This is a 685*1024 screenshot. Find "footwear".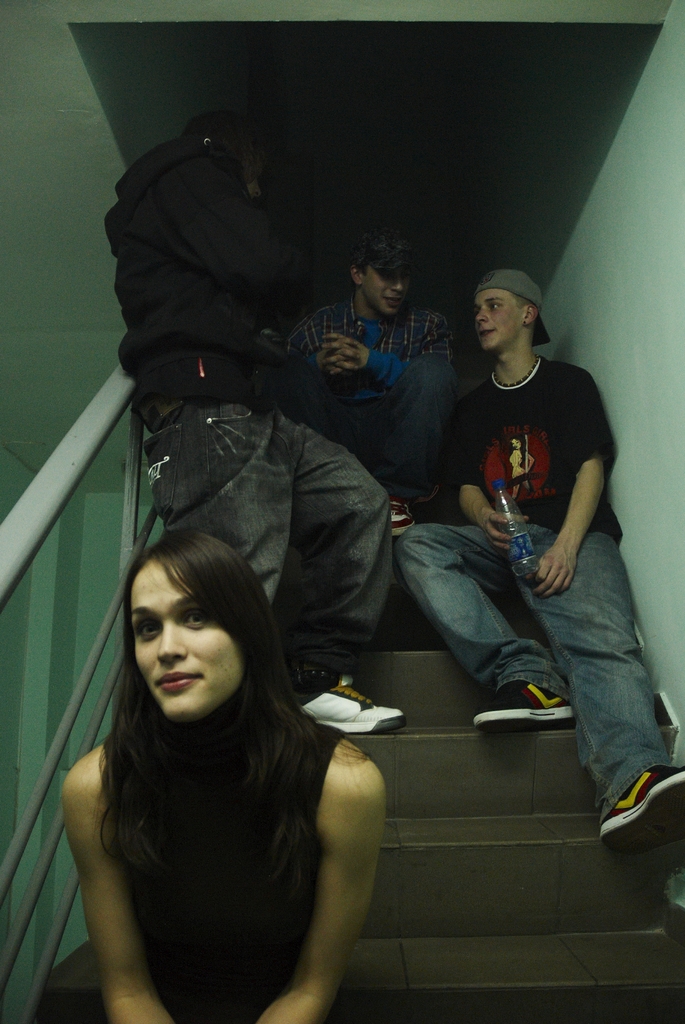
Bounding box: <box>597,778,681,857</box>.
